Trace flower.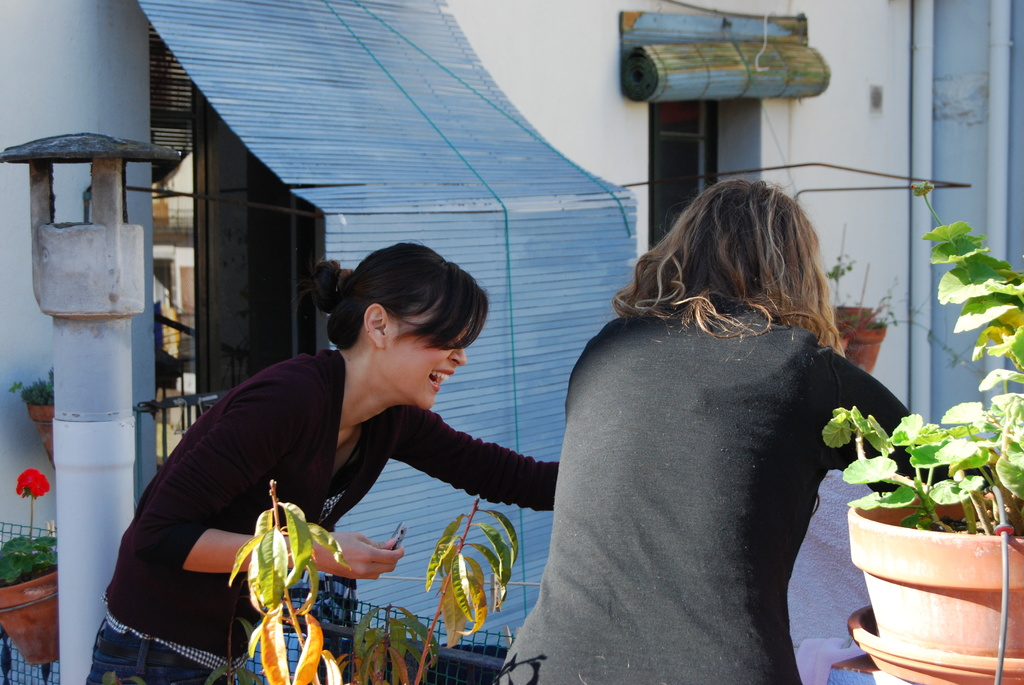
Traced to (x1=1001, y1=307, x2=1022, y2=331).
